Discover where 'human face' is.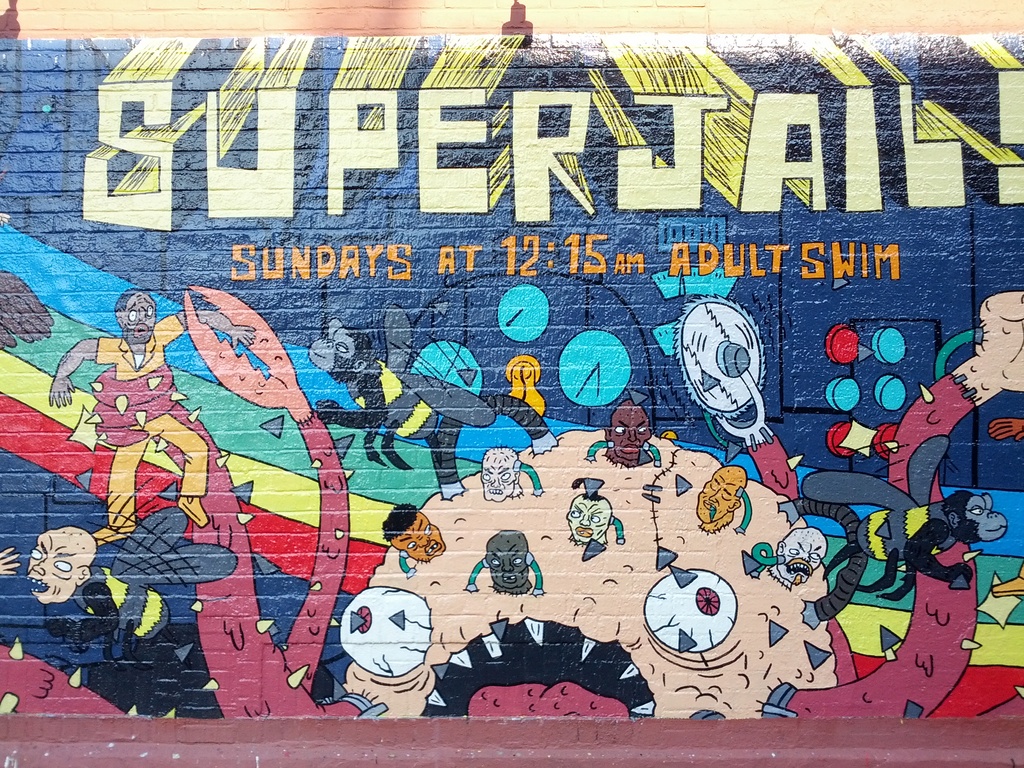
Discovered at (x1=565, y1=498, x2=610, y2=543).
